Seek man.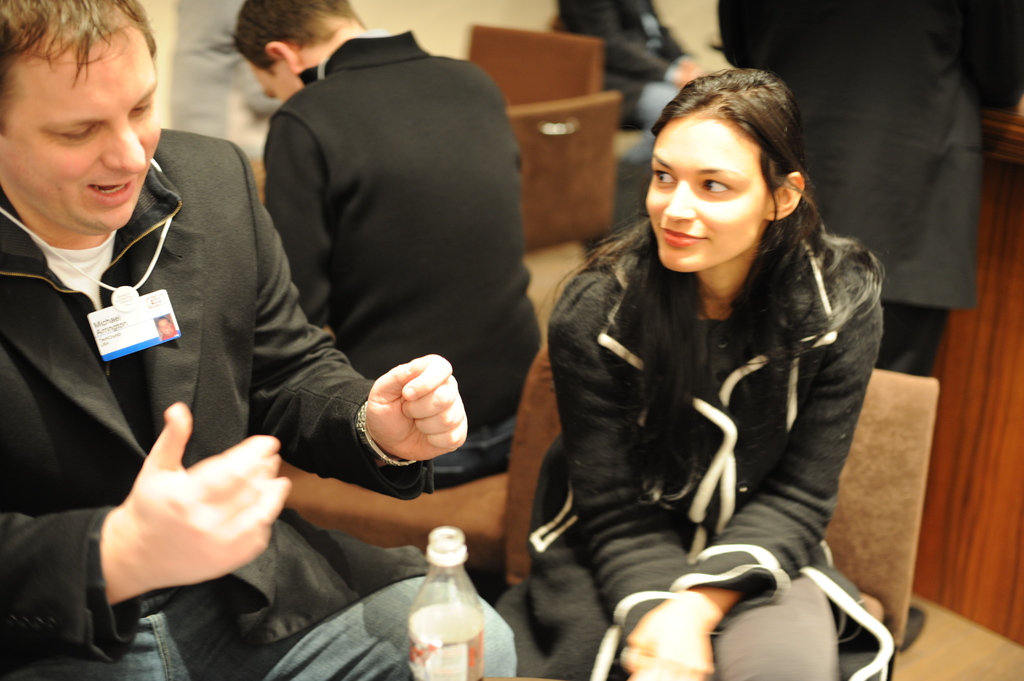
x1=550, y1=0, x2=712, y2=163.
